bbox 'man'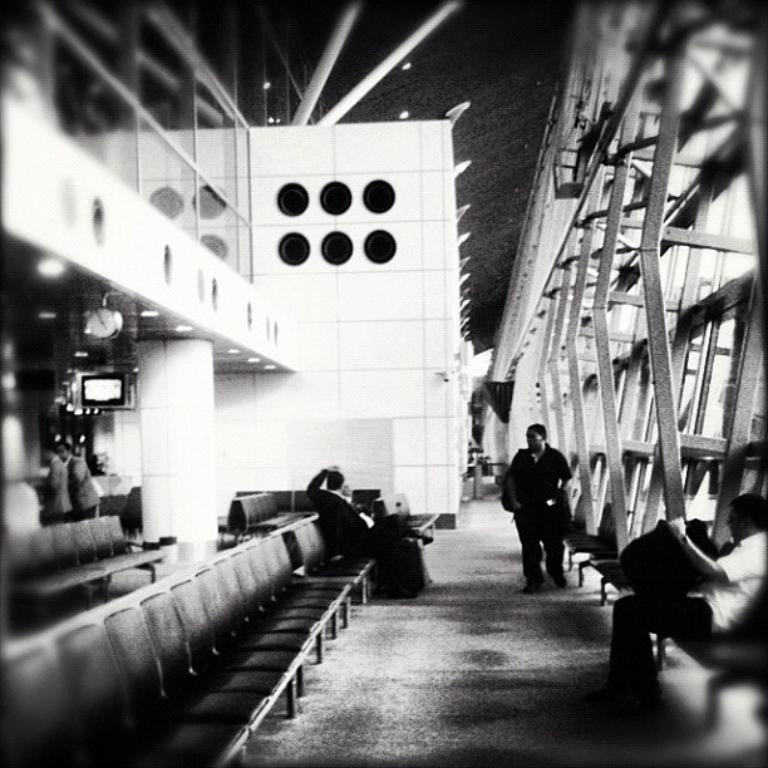
[x1=609, y1=492, x2=767, y2=691]
